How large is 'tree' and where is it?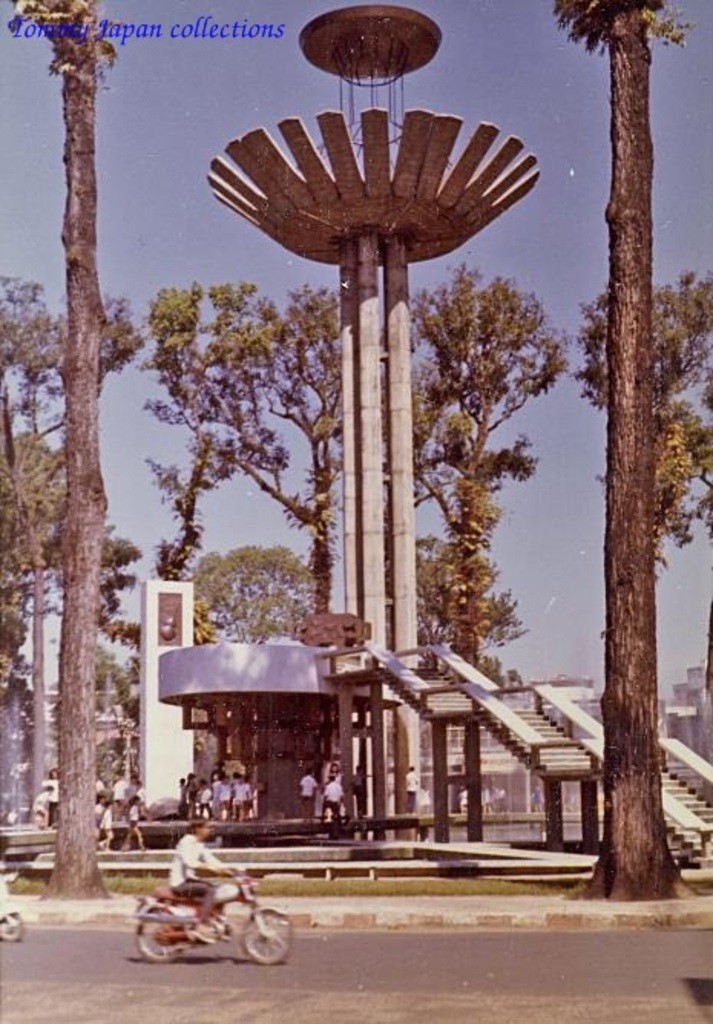
Bounding box: 405,271,563,851.
